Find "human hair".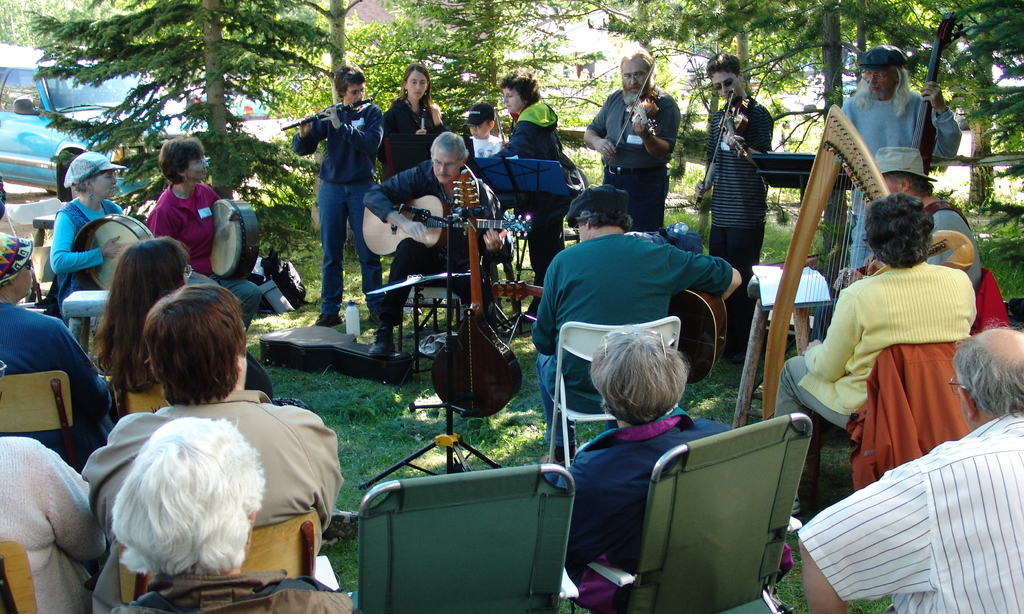
left=888, top=172, right=938, bottom=200.
